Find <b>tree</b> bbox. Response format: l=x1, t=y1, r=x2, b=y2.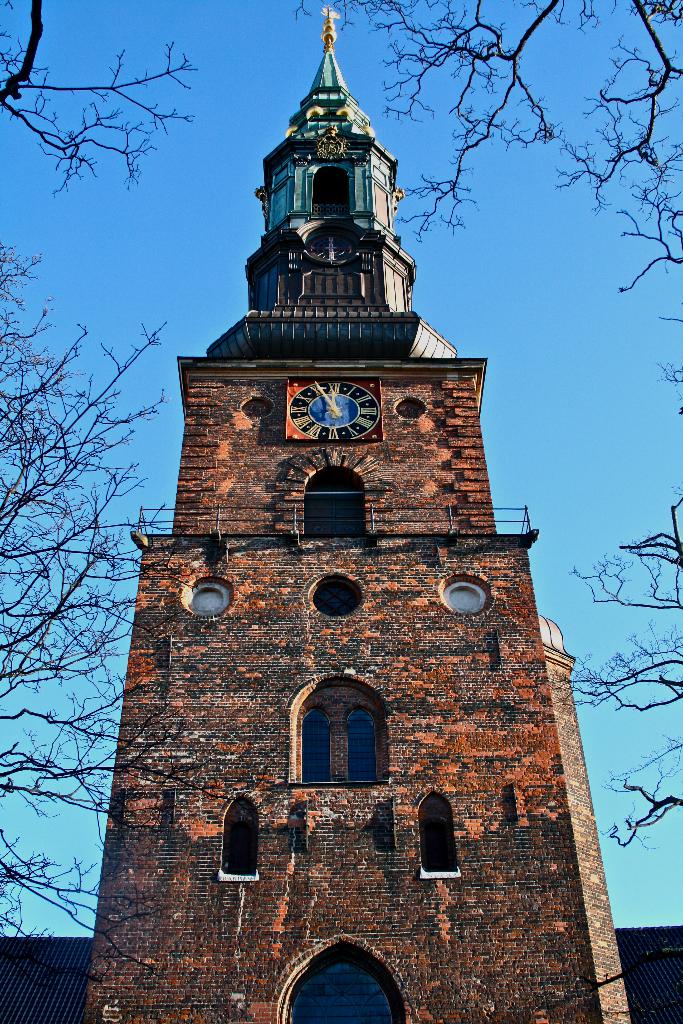
l=0, t=0, r=202, b=170.
